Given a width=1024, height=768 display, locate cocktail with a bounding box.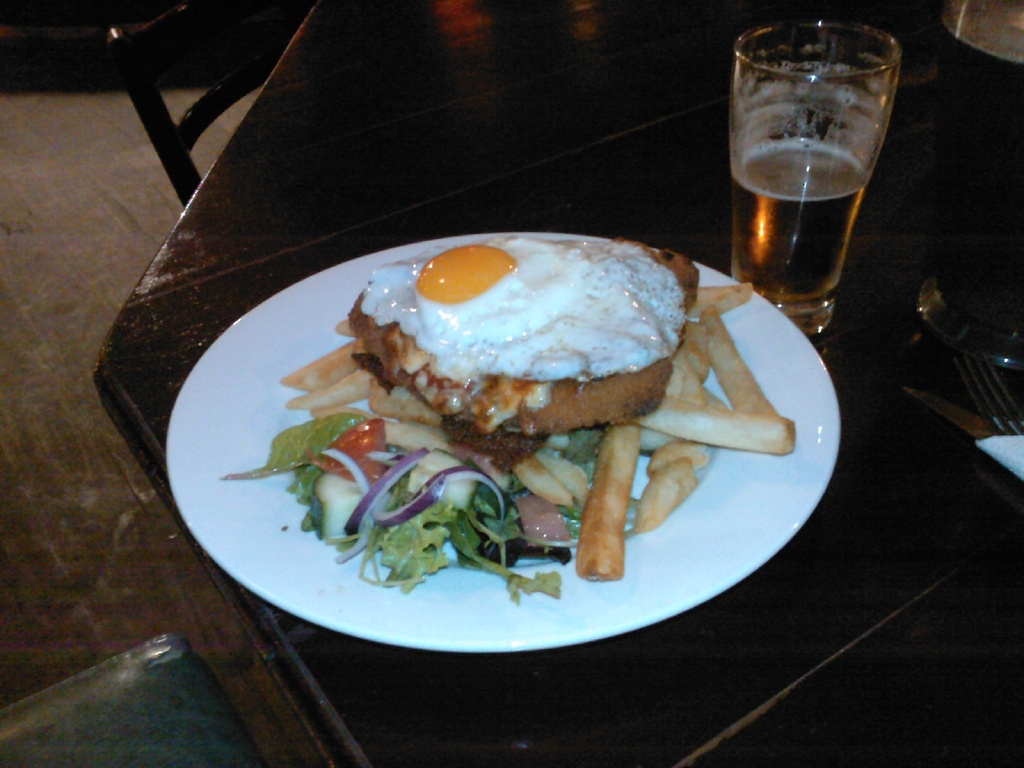
Located: (left=735, top=54, right=893, bottom=313).
